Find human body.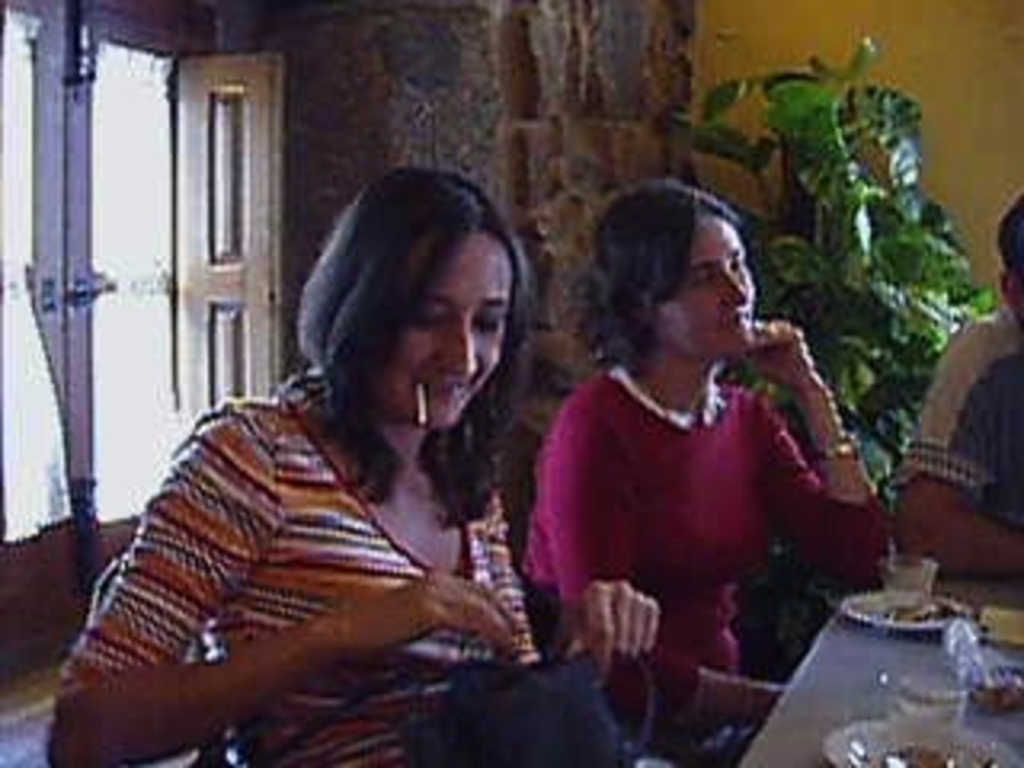
region(515, 314, 890, 765).
